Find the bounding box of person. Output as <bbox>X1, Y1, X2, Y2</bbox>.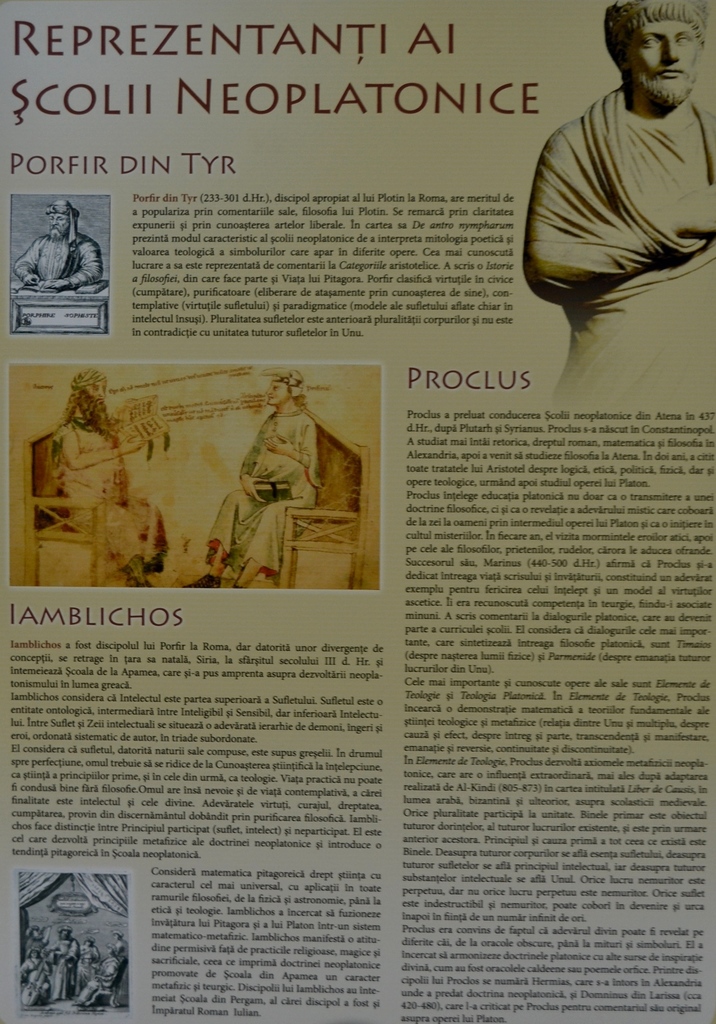
<bbox>201, 369, 320, 573</bbox>.
